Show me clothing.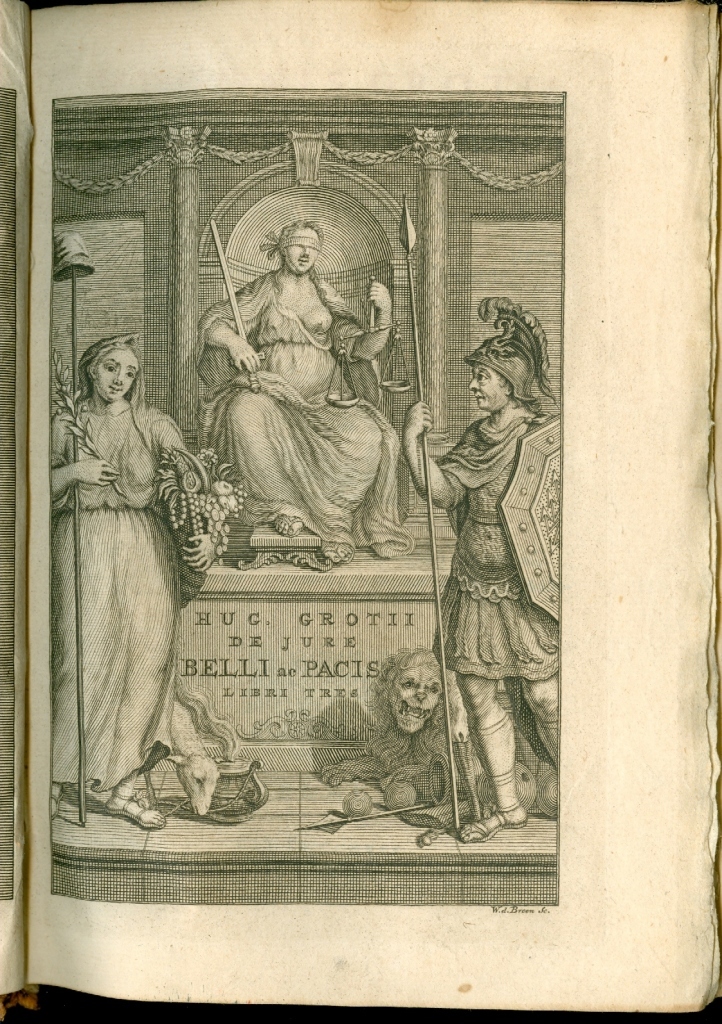
clothing is here: 183:260:383:393.
